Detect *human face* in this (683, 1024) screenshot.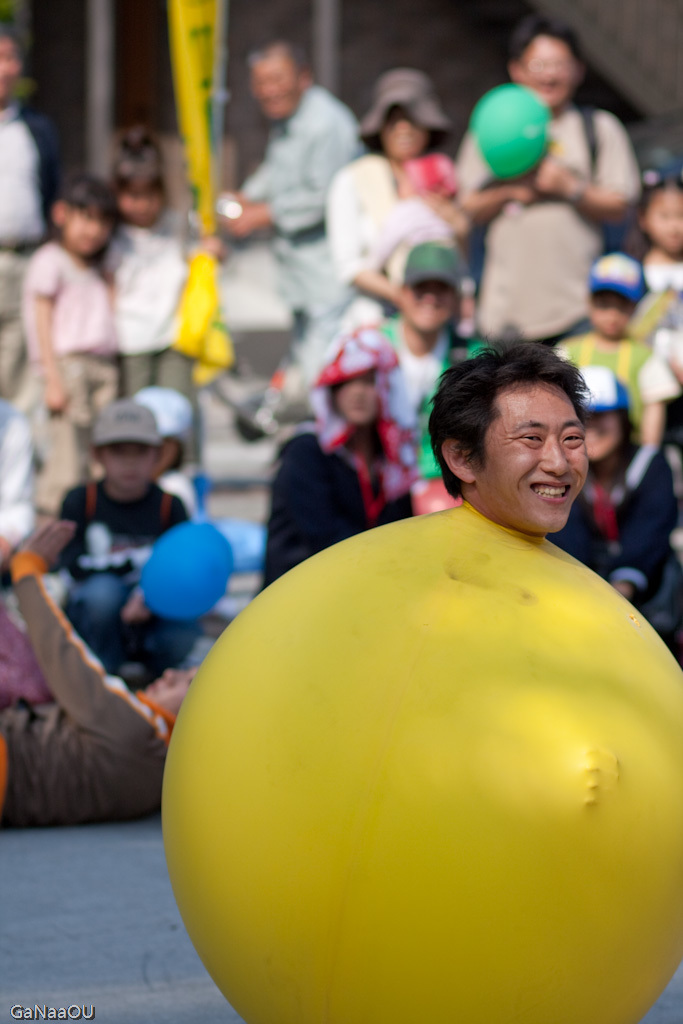
Detection: <region>480, 381, 586, 526</region>.
